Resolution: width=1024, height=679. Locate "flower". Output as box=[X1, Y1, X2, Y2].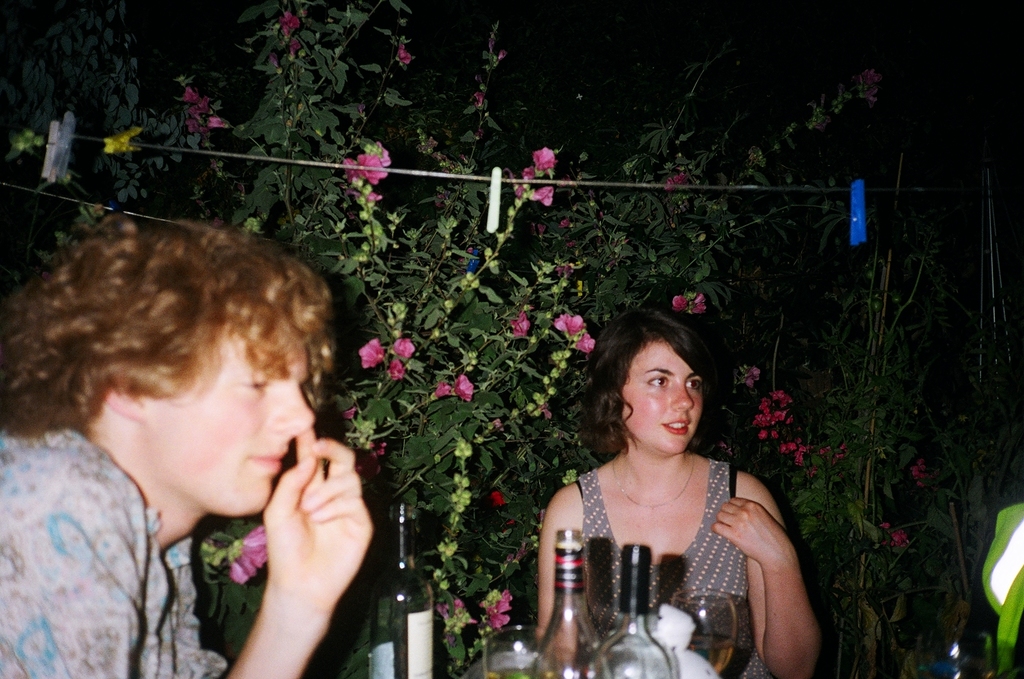
box=[453, 376, 473, 402].
